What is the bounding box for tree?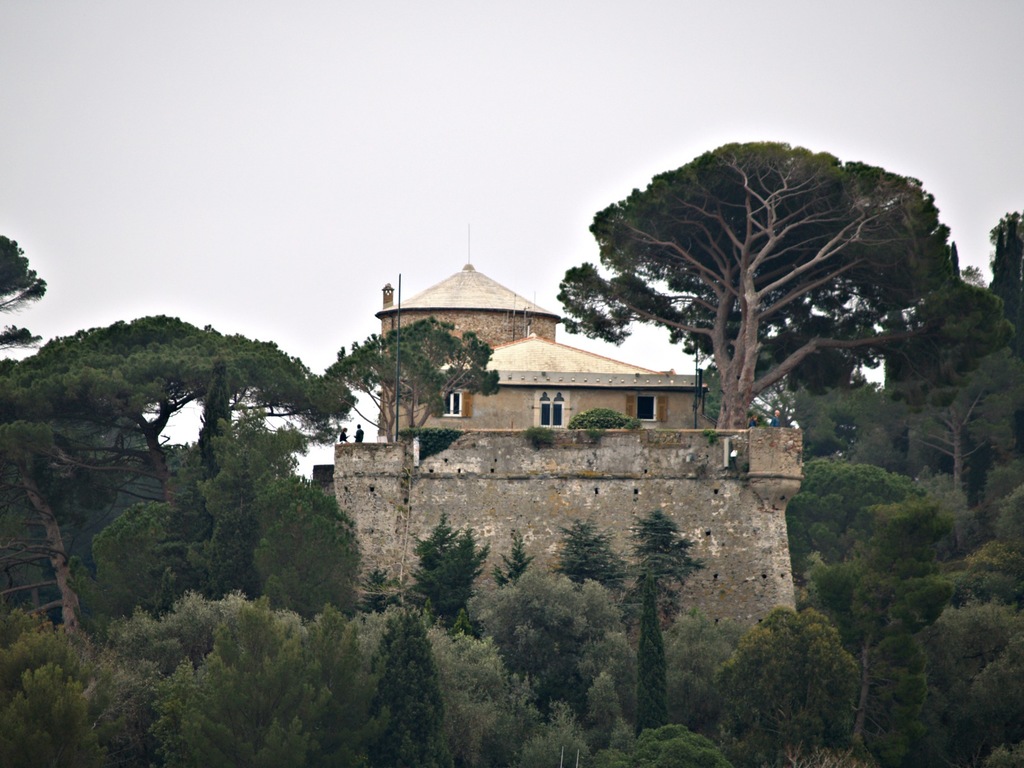
box=[320, 317, 504, 444].
